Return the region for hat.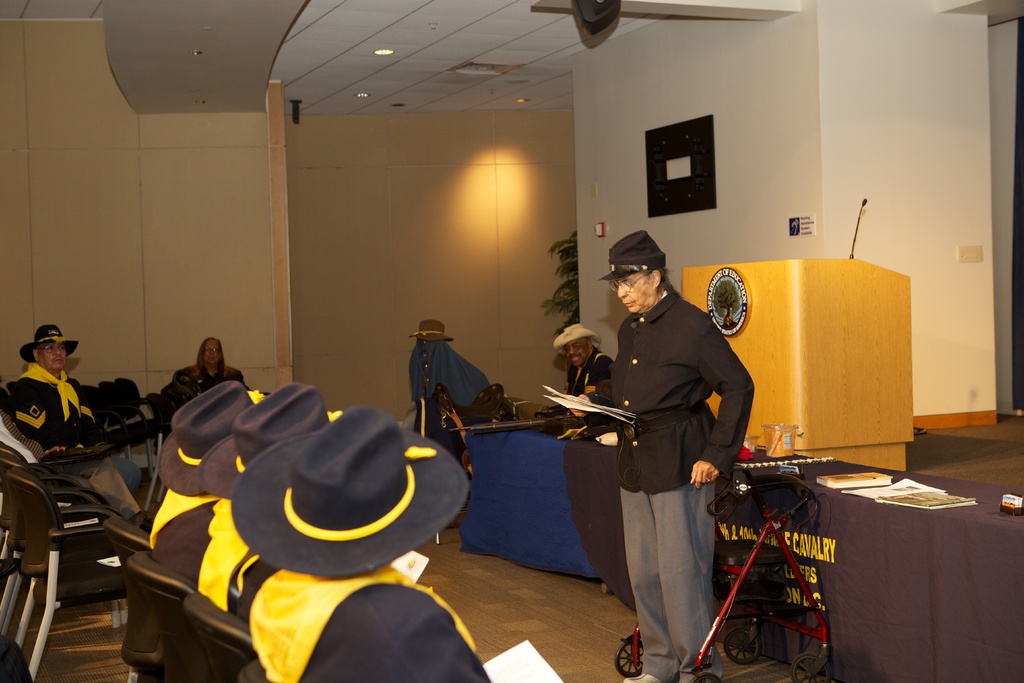
box(552, 325, 598, 357).
